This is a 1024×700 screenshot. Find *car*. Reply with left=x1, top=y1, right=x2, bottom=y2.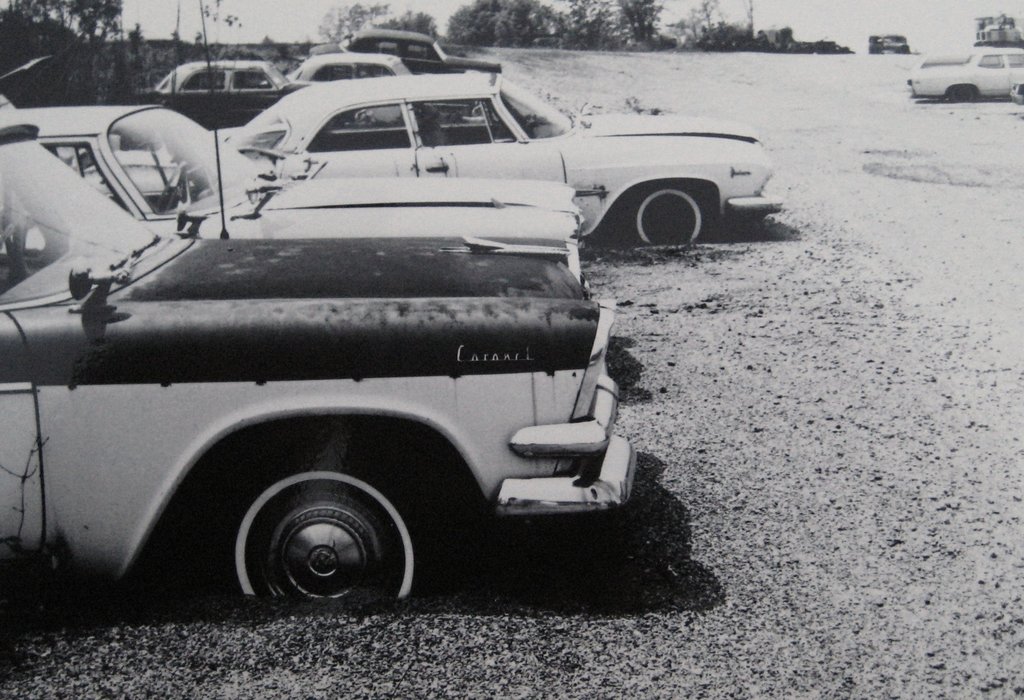
left=279, top=54, right=466, bottom=129.
